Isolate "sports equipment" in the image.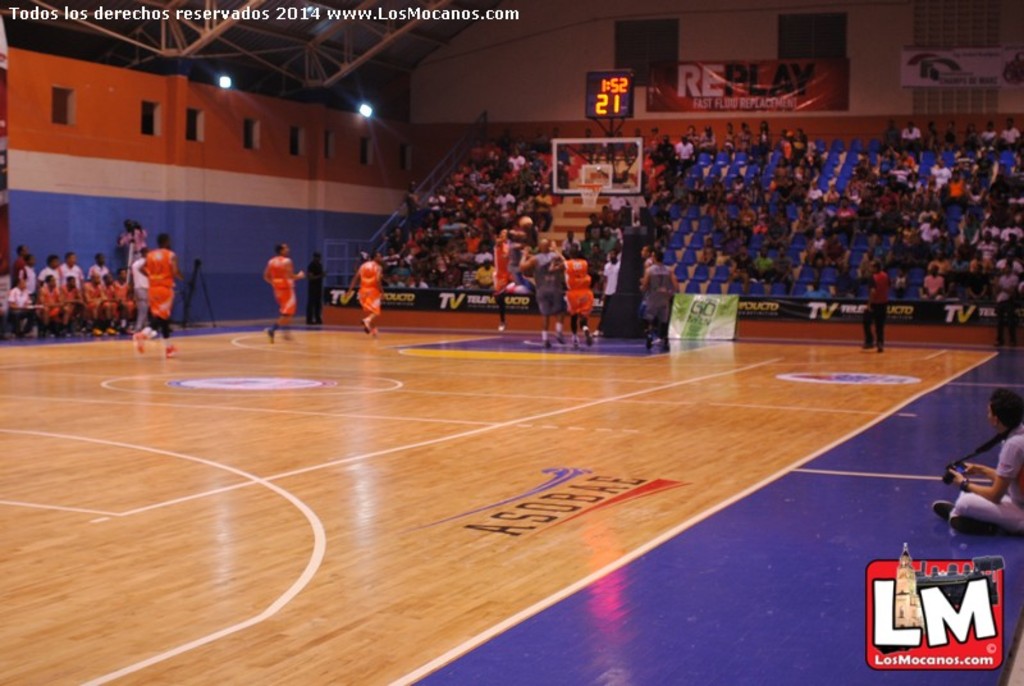
Isolated region: {"left": 266, "top": 253, "right": 302, "bottom": 319}.
